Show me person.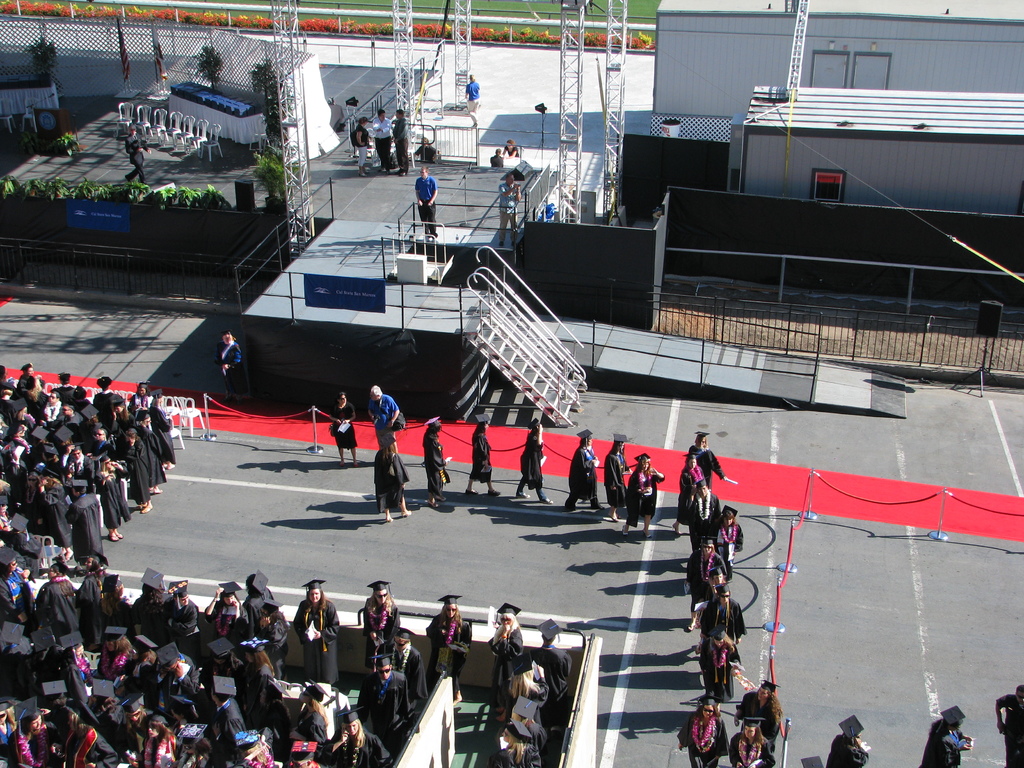
person is here: (923, 709, 969, 767).
